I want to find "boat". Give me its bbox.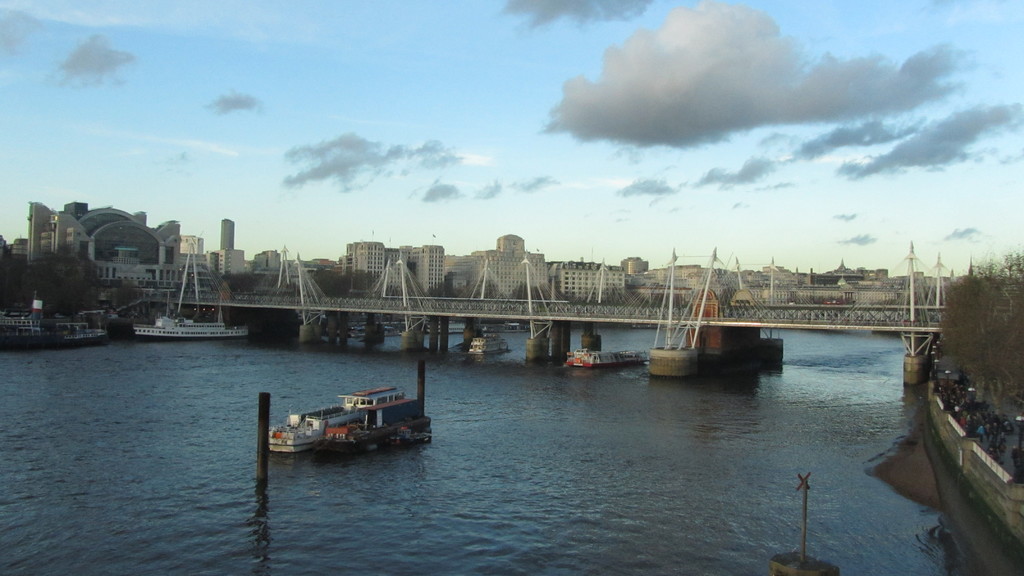
<region>58, 319, 104, 347</region>.
